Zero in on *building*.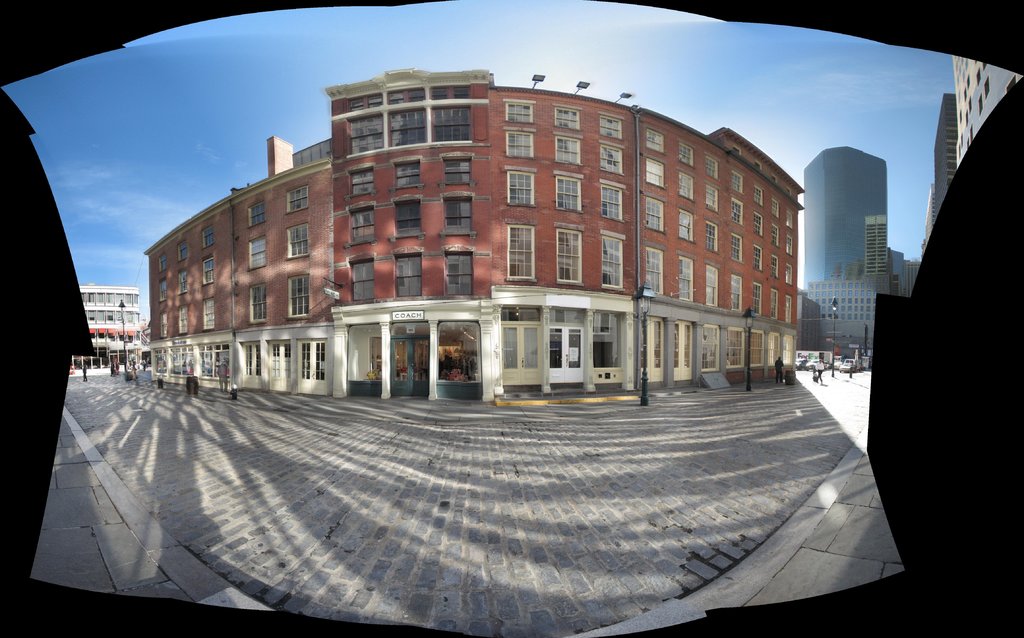
Zeroed in: BBox(801, 275, 892, 338).
